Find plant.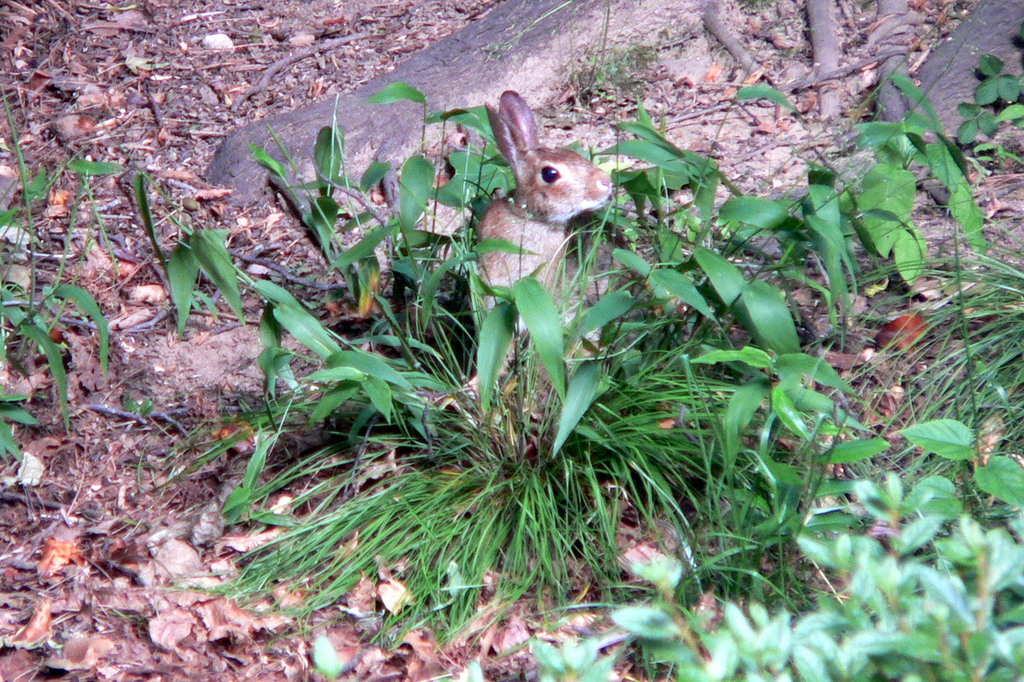
[left=459, top=473, right=1023, bottom=681].
